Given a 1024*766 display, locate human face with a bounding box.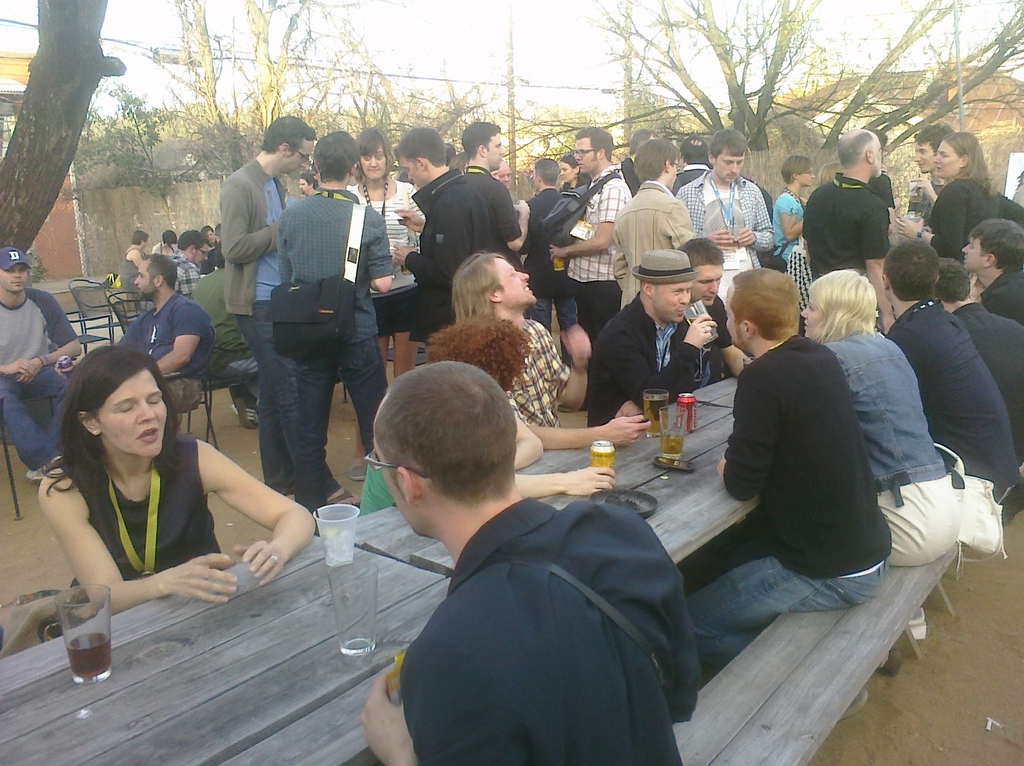
Located: crop(573, 135, 596, 165).
